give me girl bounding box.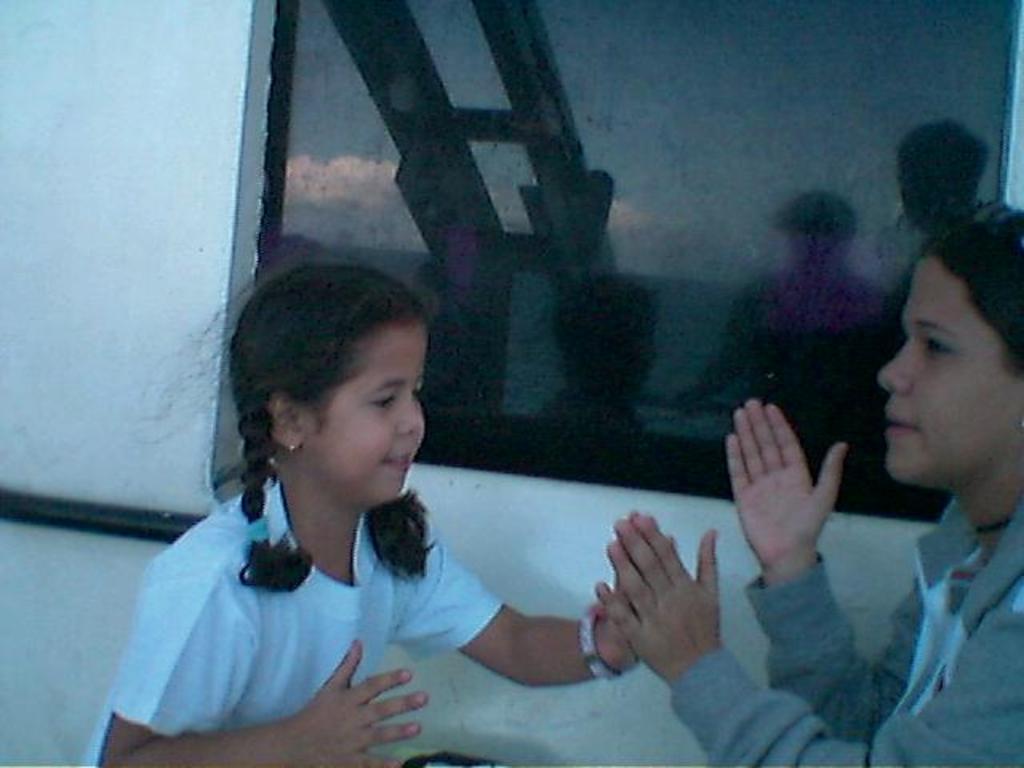
(left=86, top=261, right=653, bottom=766).
